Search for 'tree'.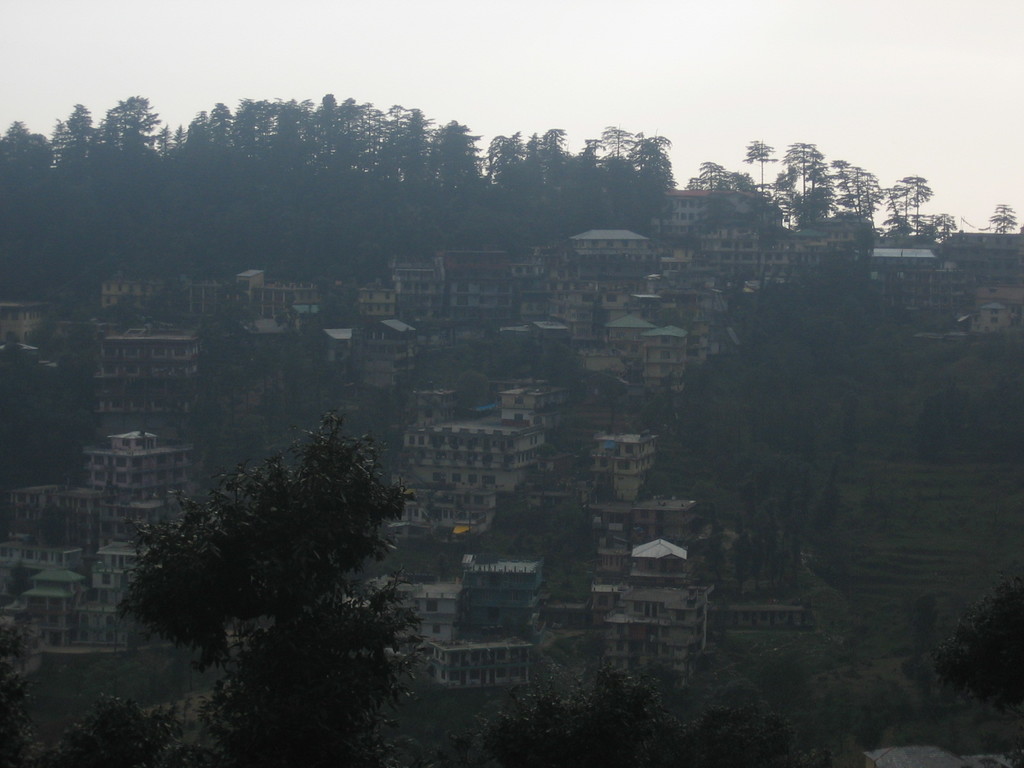
Found at x1=114 y1=401 x2=447 y2=735.
